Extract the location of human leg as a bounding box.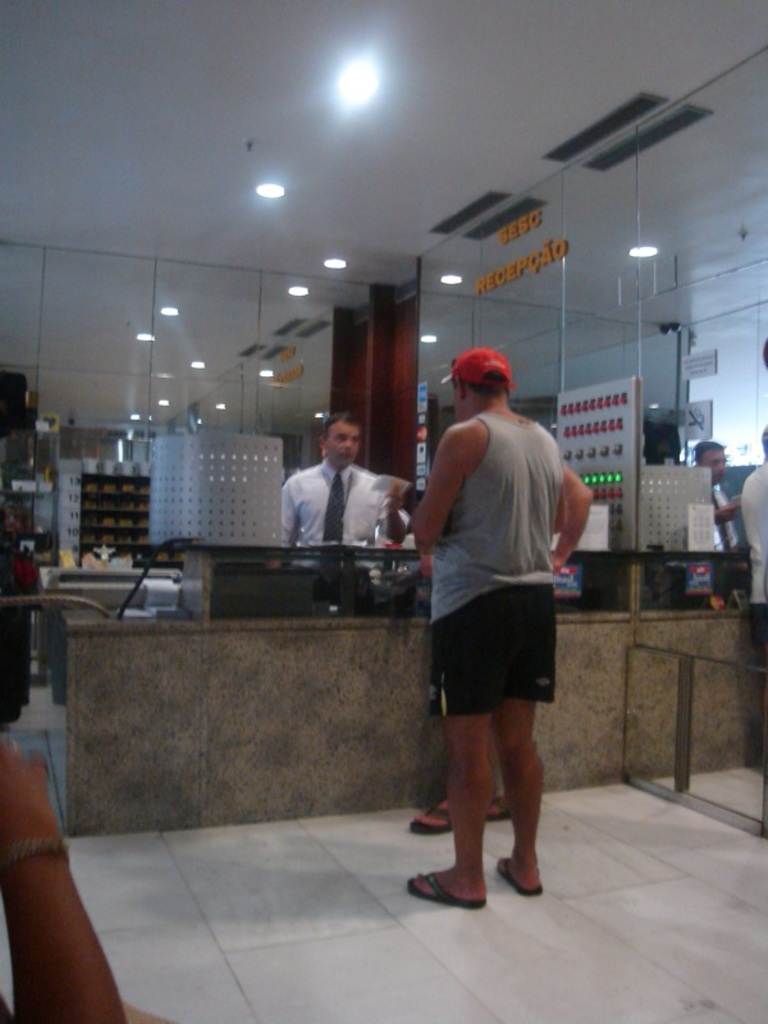
497 548 558 897.
